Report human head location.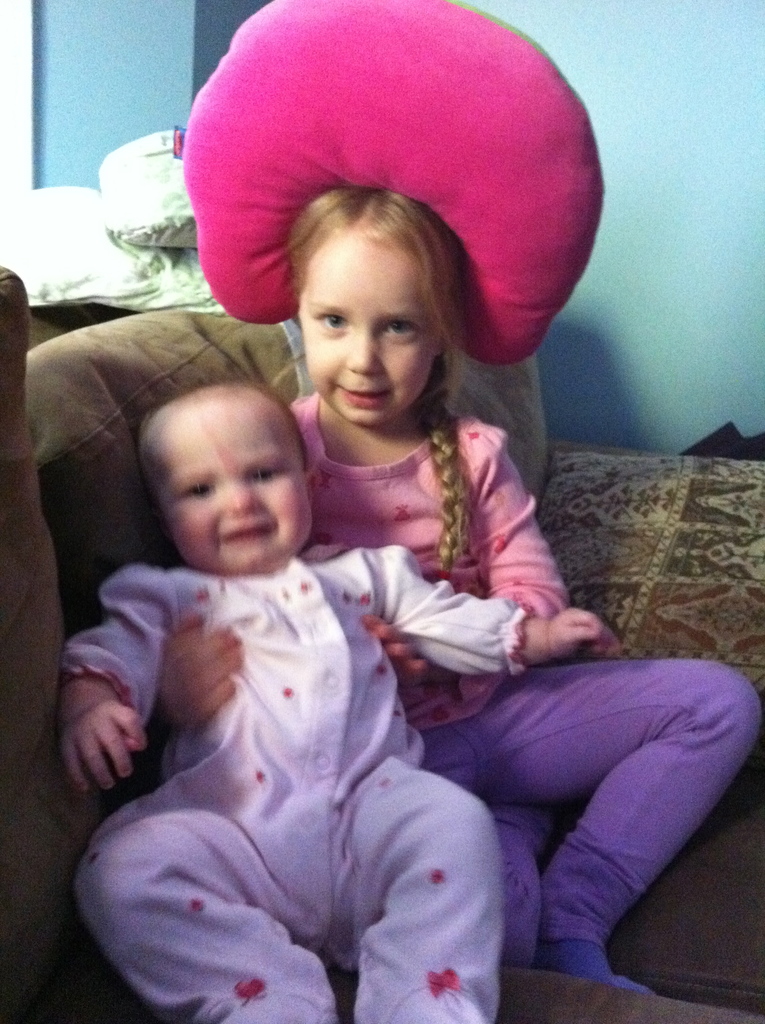
Report: bbox=[122, 362, 305, 574].
